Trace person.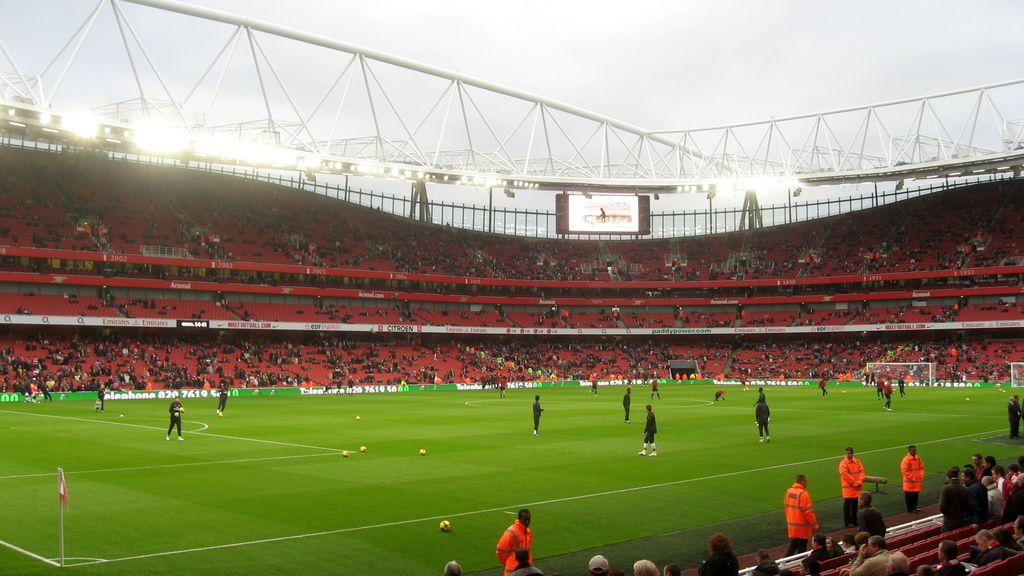
Traced to bbox=(843, 538, 863, 554).
